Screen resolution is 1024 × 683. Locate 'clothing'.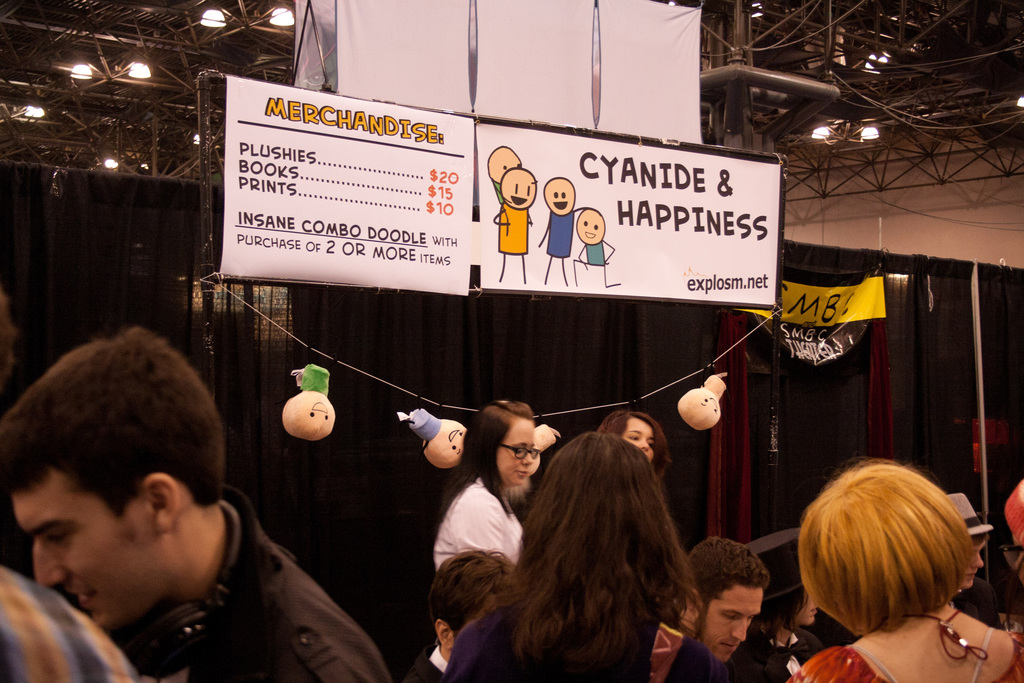
441/600/710/682.
